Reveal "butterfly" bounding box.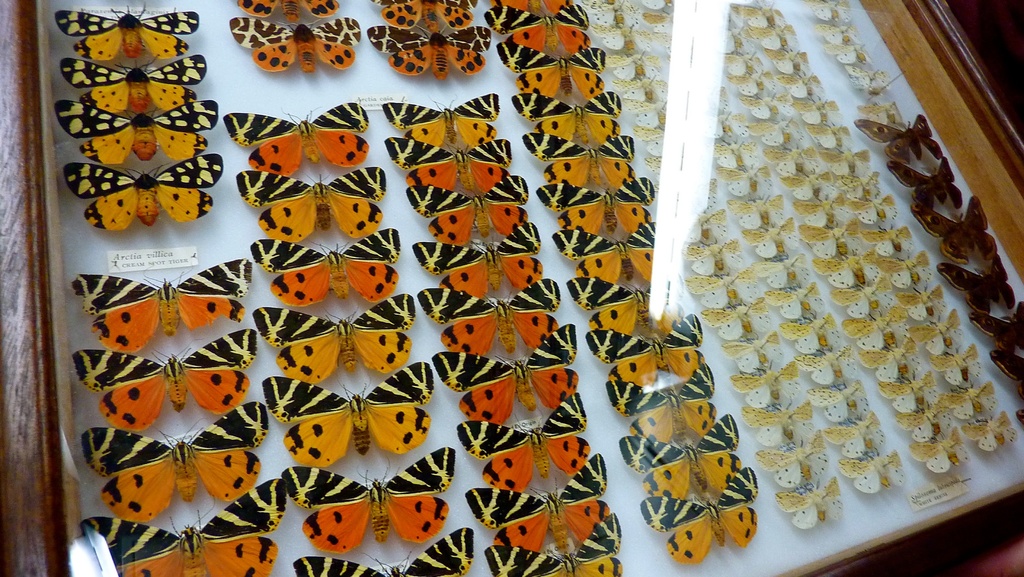
Revealed: bbox=[562, 262, 694, 336].
